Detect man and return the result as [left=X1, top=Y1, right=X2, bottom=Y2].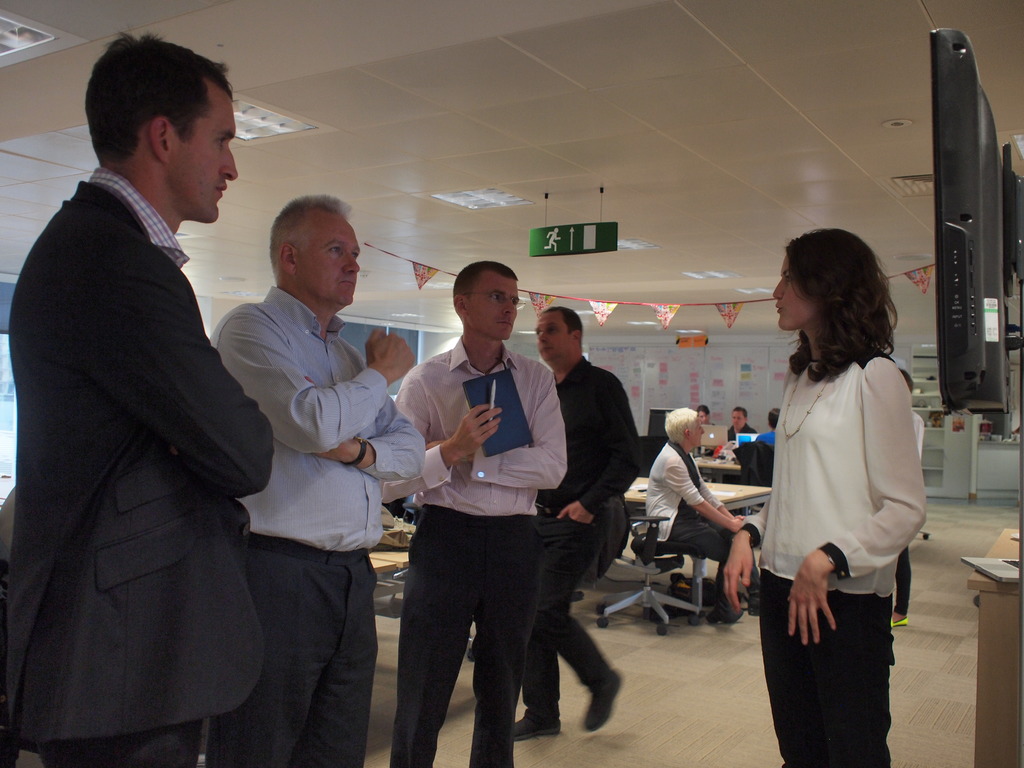
[left=17, top=20, right=312, bottom=767].
